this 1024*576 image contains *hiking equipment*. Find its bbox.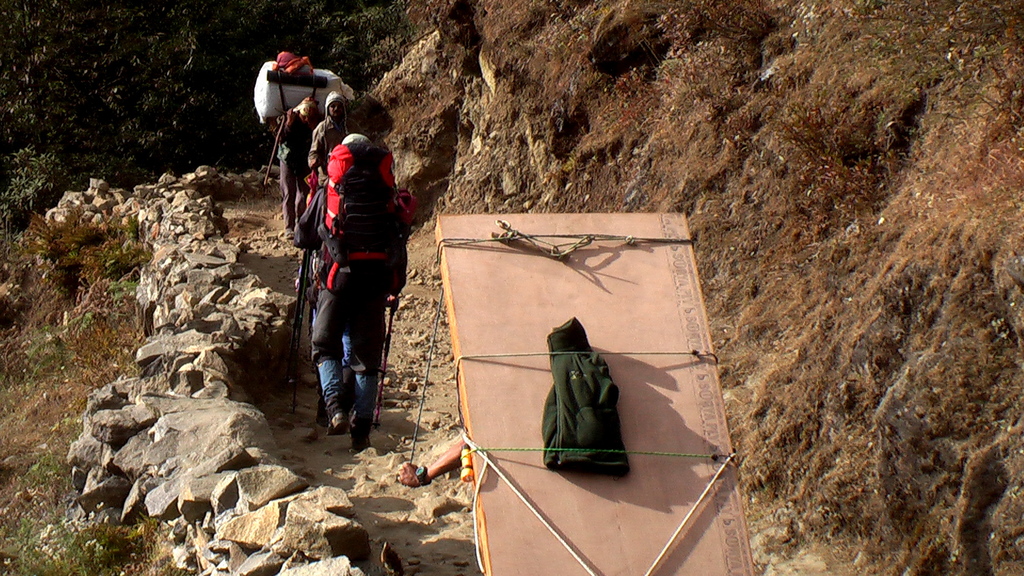
bbox=(283, 248, 309, 395).
